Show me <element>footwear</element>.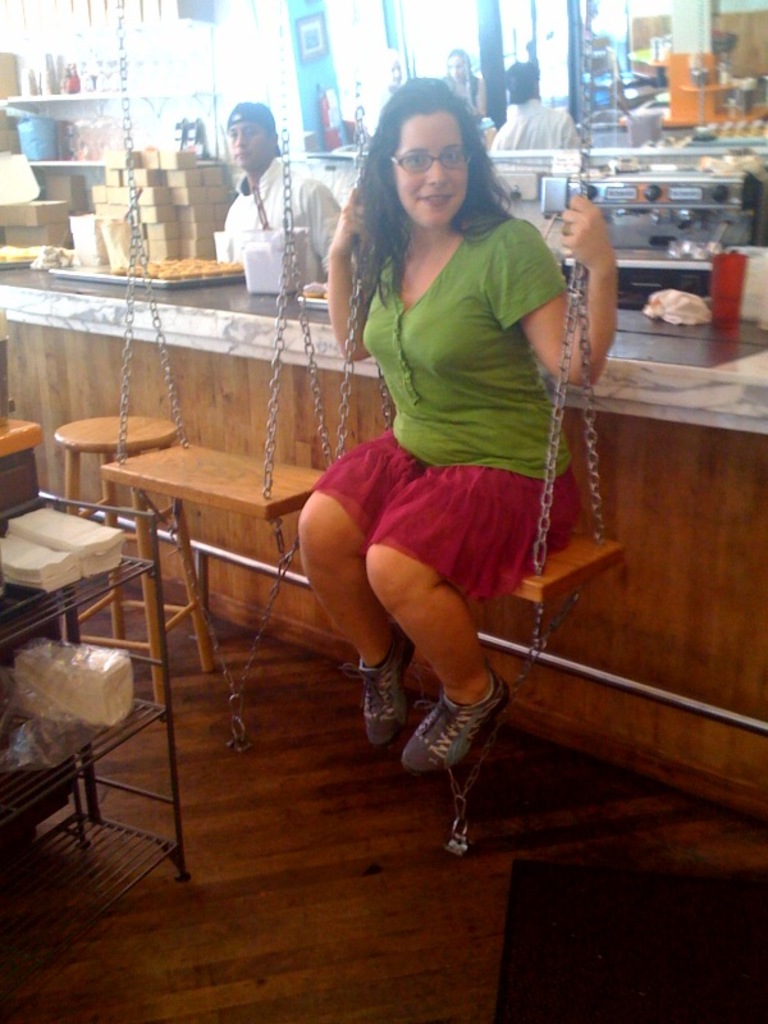
<element>footwear</element> is here: <region>413, 684, 506, 792</region>.
